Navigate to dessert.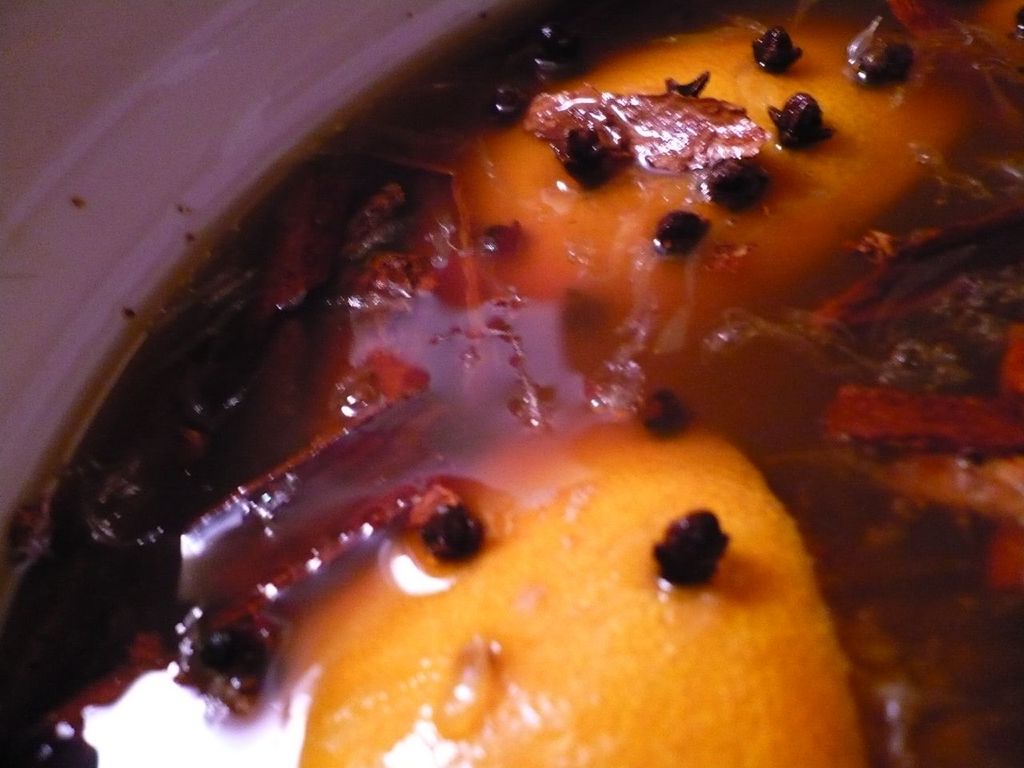
Navigation target: [x1=11, y1=2, x2=950, y2=767].
